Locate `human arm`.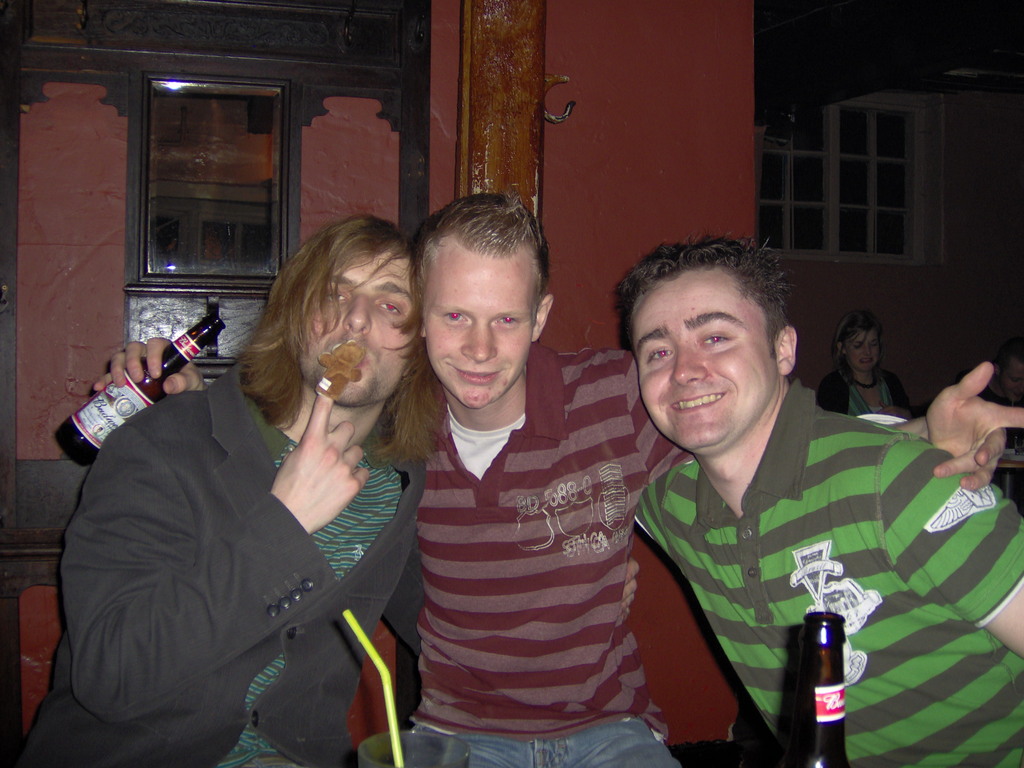
Bounding box: <bbox>923, 344, 1023, 531</bbox>.
